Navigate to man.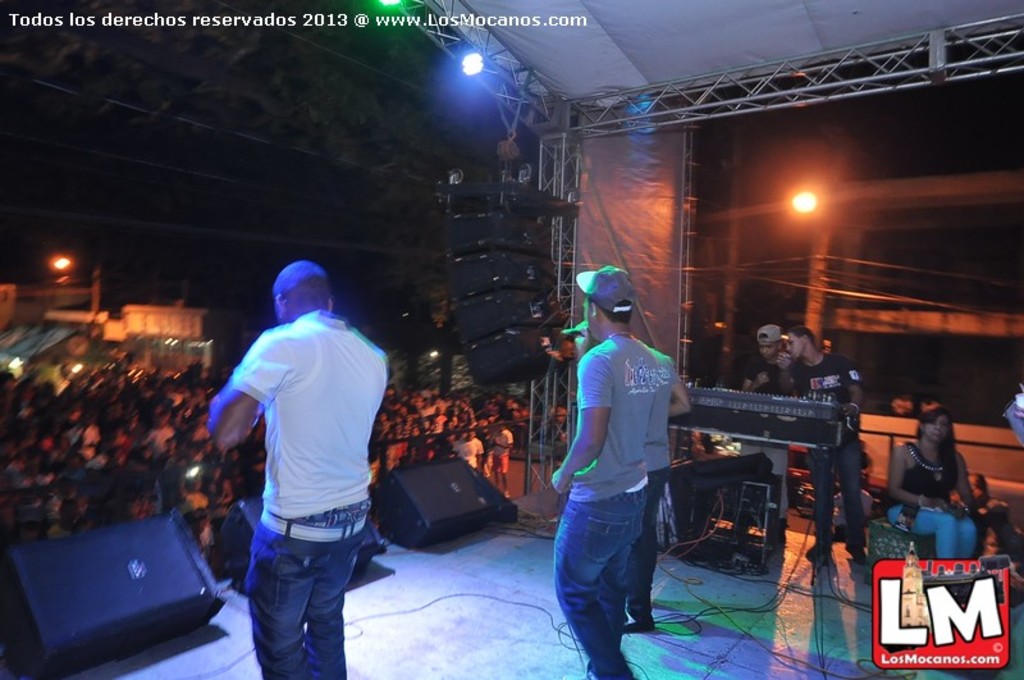
Navigation target: region(742, 324, 791, 393).
